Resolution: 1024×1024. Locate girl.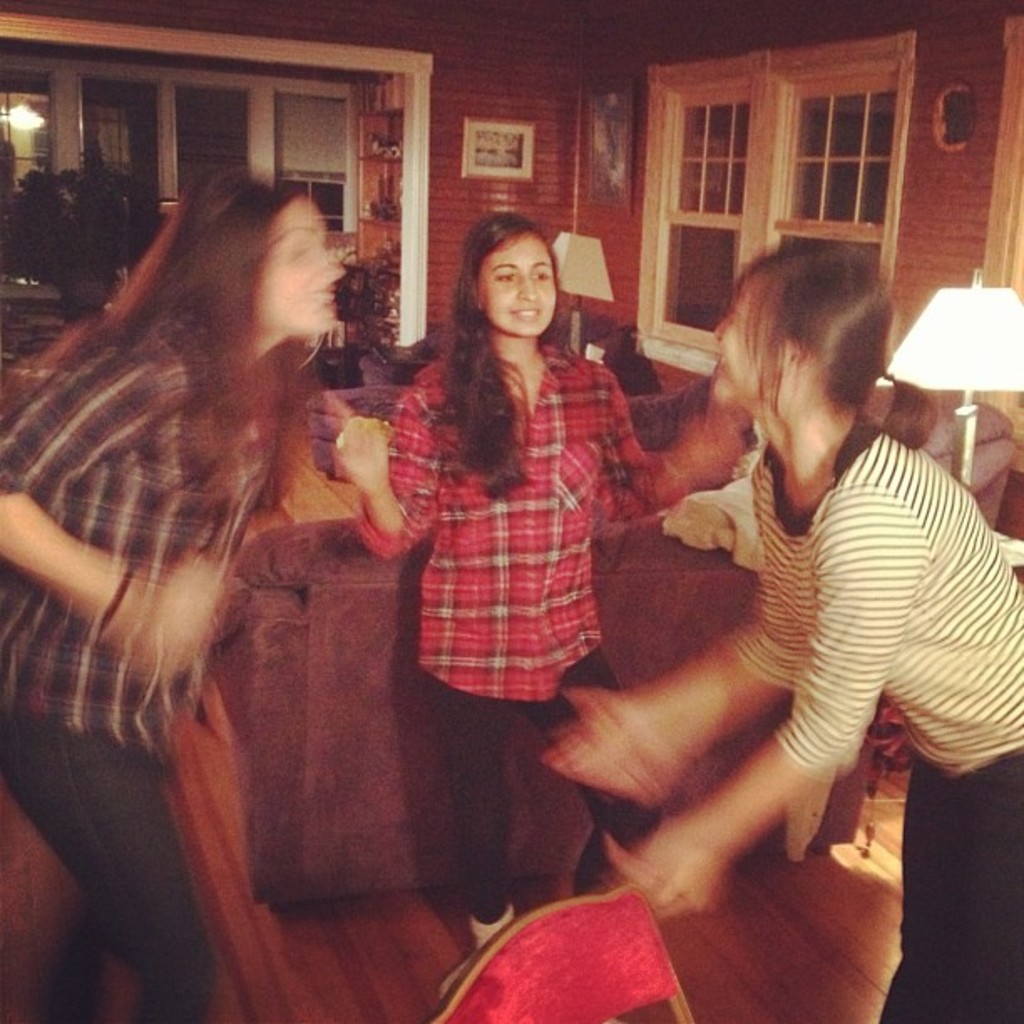
549 243 1022 1022.
